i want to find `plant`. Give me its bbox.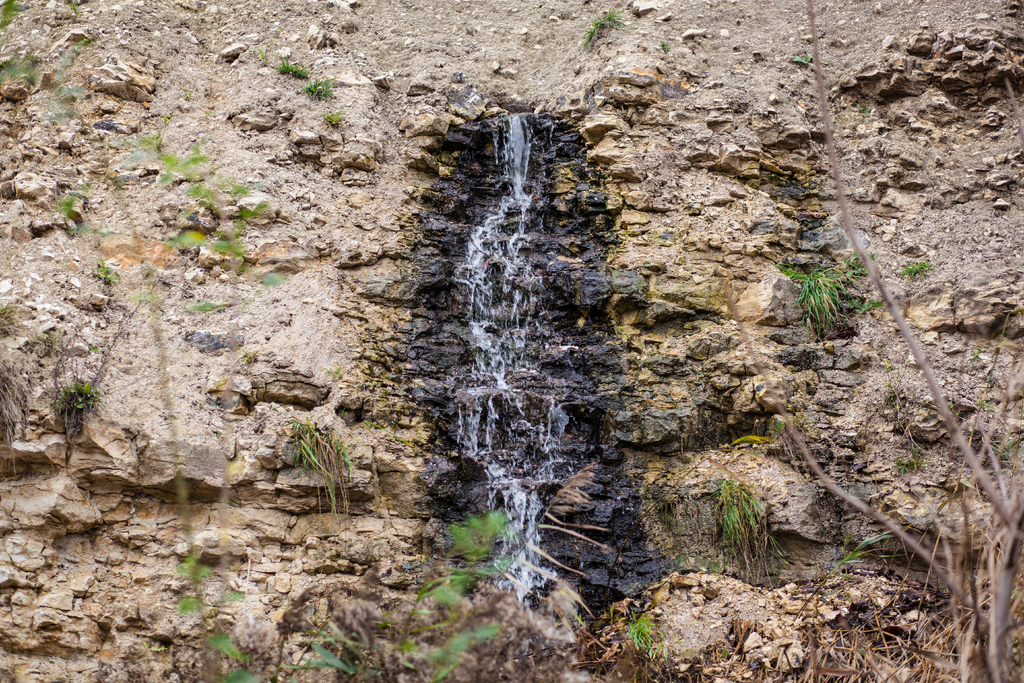
(184,88,193,101).
